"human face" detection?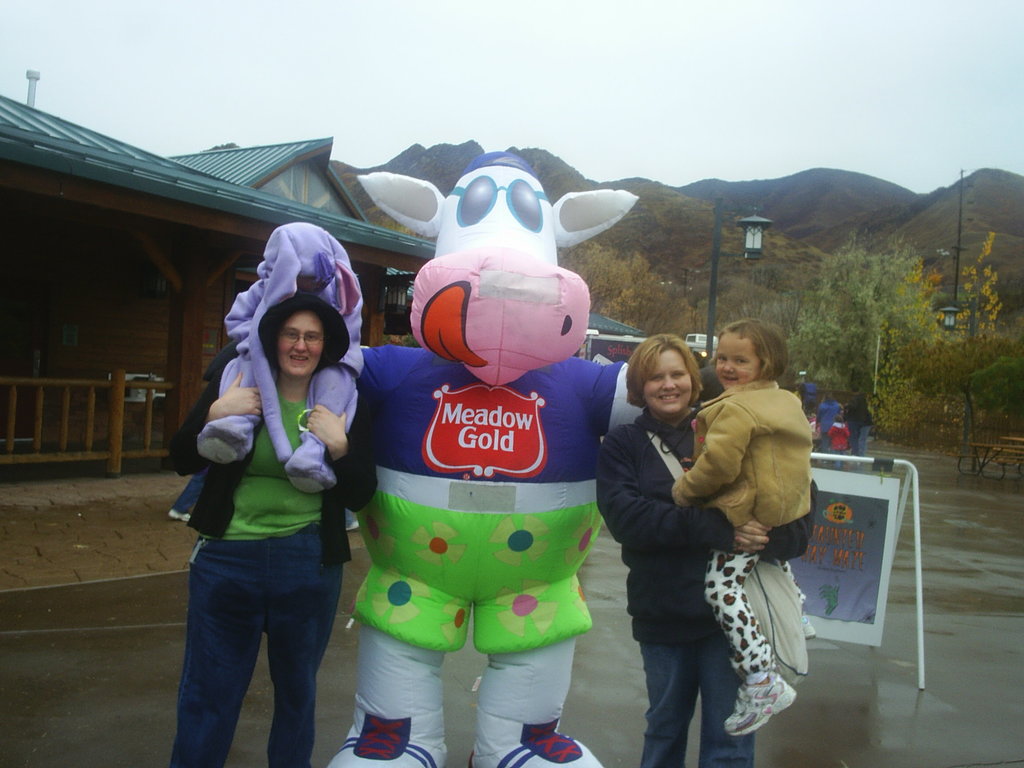
x1=276 y1=312 x2=328 y2=376
